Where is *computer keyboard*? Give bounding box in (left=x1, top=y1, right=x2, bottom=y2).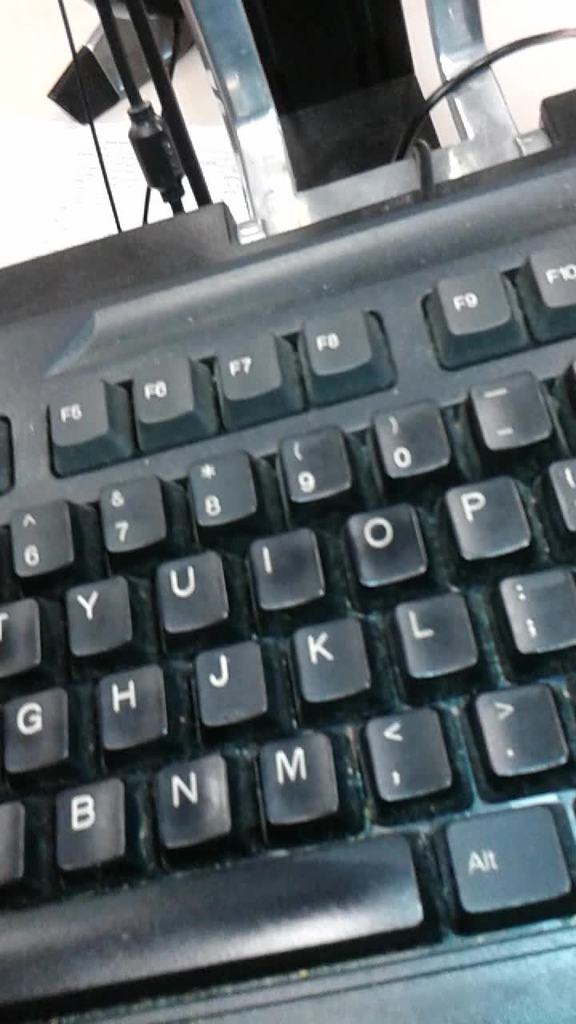
(left=0, top=27, right=575, bottom=1023).
